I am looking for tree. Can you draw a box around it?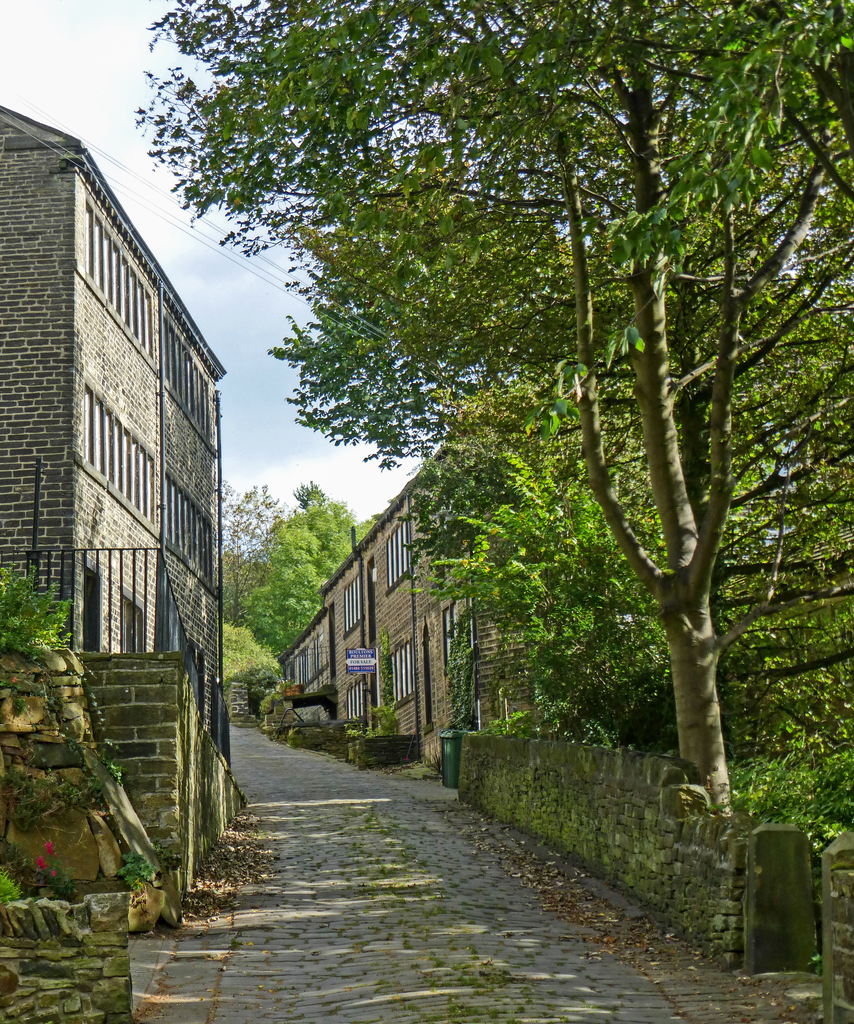
Sure, the bounding box is [263,273,521,476].
